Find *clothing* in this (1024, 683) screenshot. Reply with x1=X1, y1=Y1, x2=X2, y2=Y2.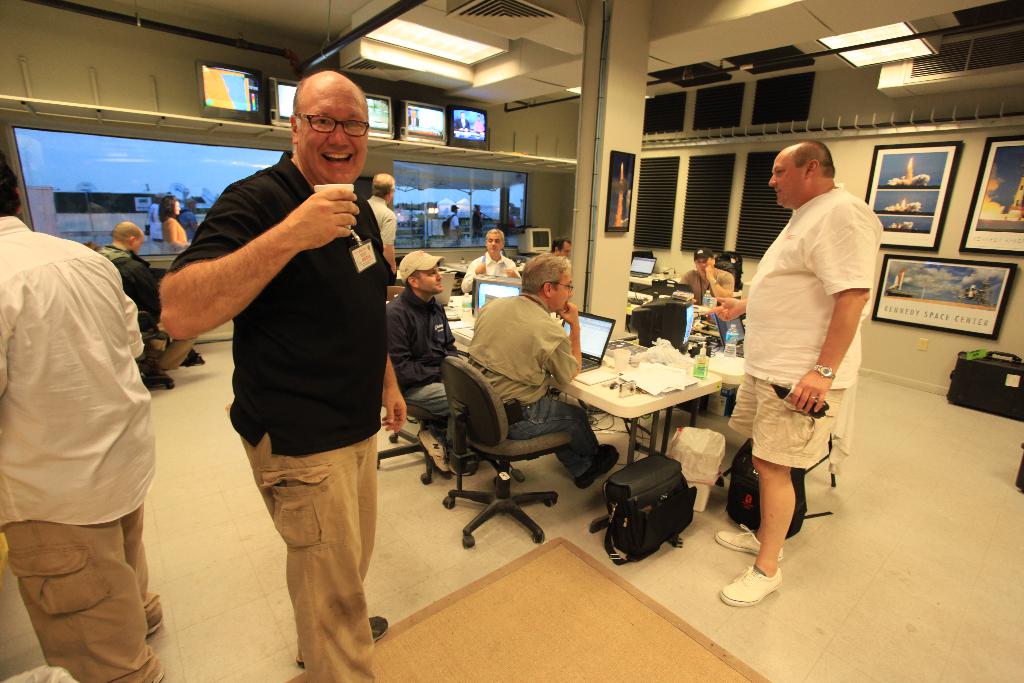
x1=740, y1=181, x2=858, y2=477.
